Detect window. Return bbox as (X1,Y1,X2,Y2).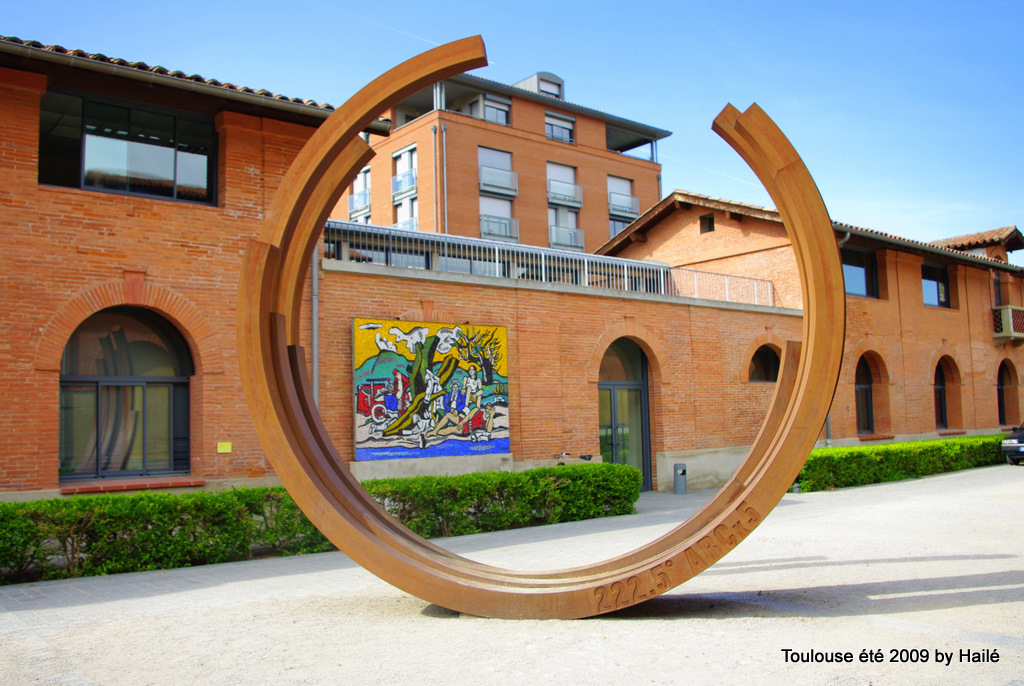
(477,142,514,195).
